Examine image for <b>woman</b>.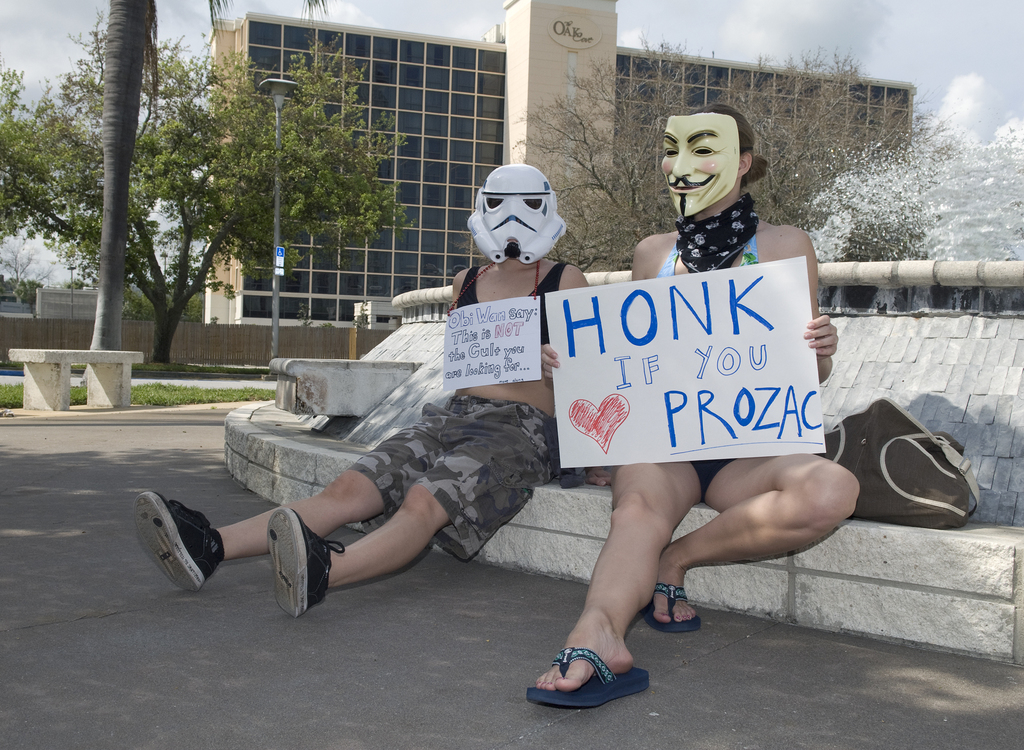
Examination result: box=[532, 106, 860, 712].
